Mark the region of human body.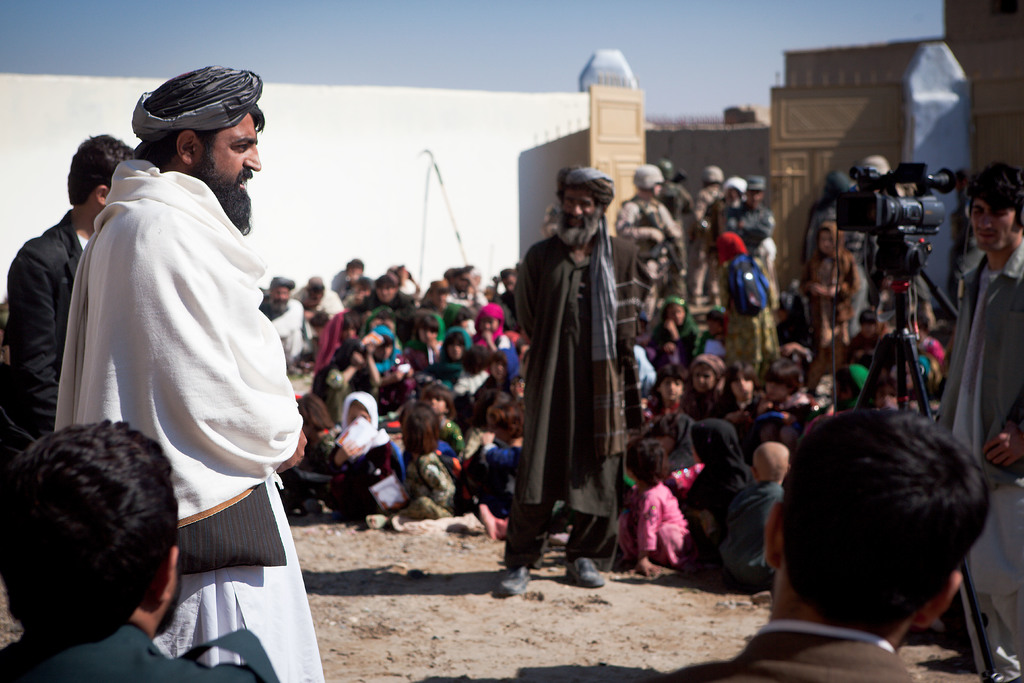
Region: {"left": 0, "top": 621, "right": 278, "bottom": 682}.
